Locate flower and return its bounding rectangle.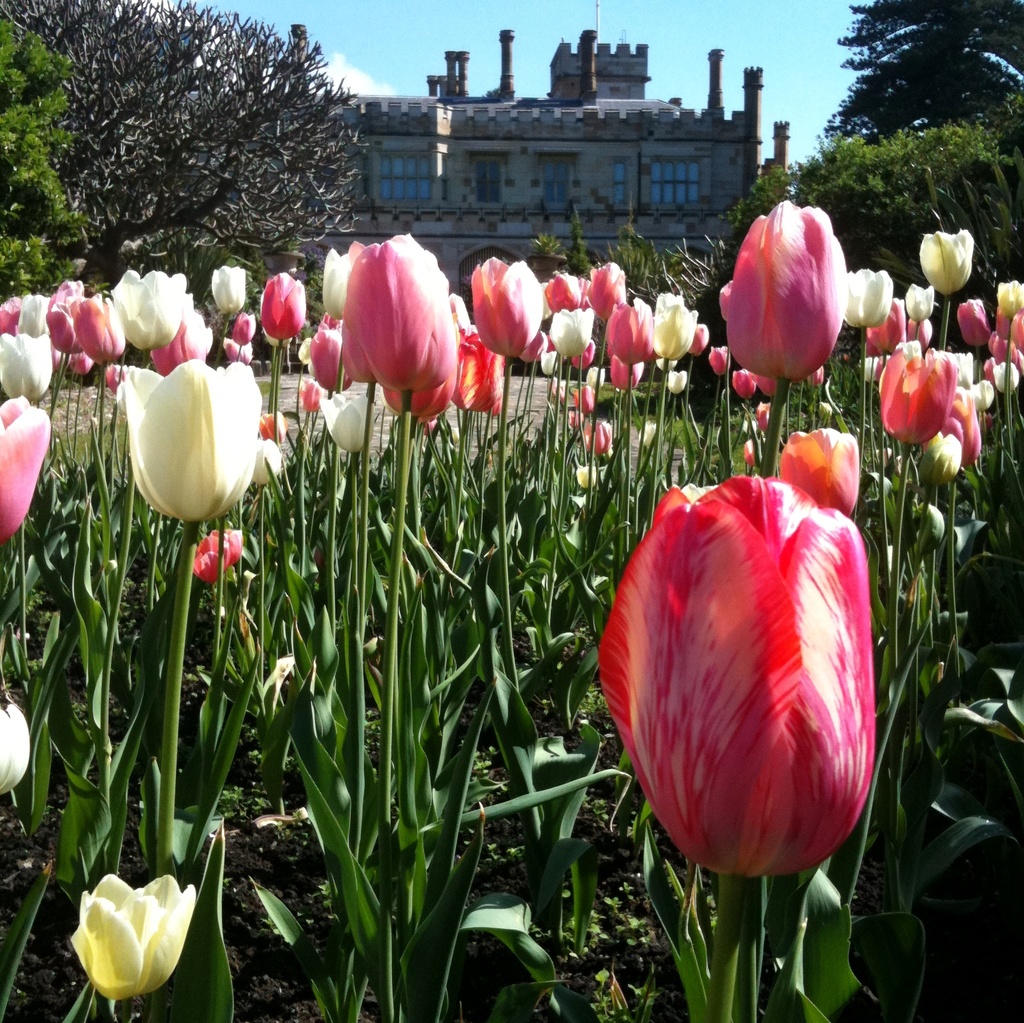
BBox(847, 263, 900, 333).
